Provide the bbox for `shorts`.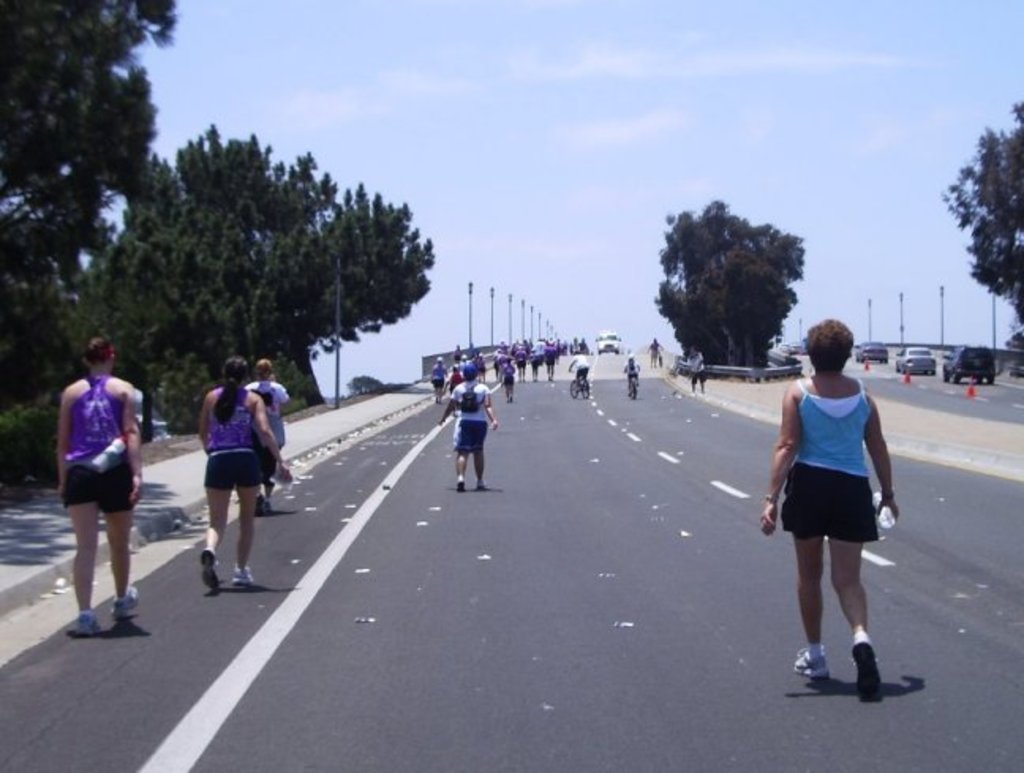
pyautogui.locateOnScreen(202, 447, 264, 488).
